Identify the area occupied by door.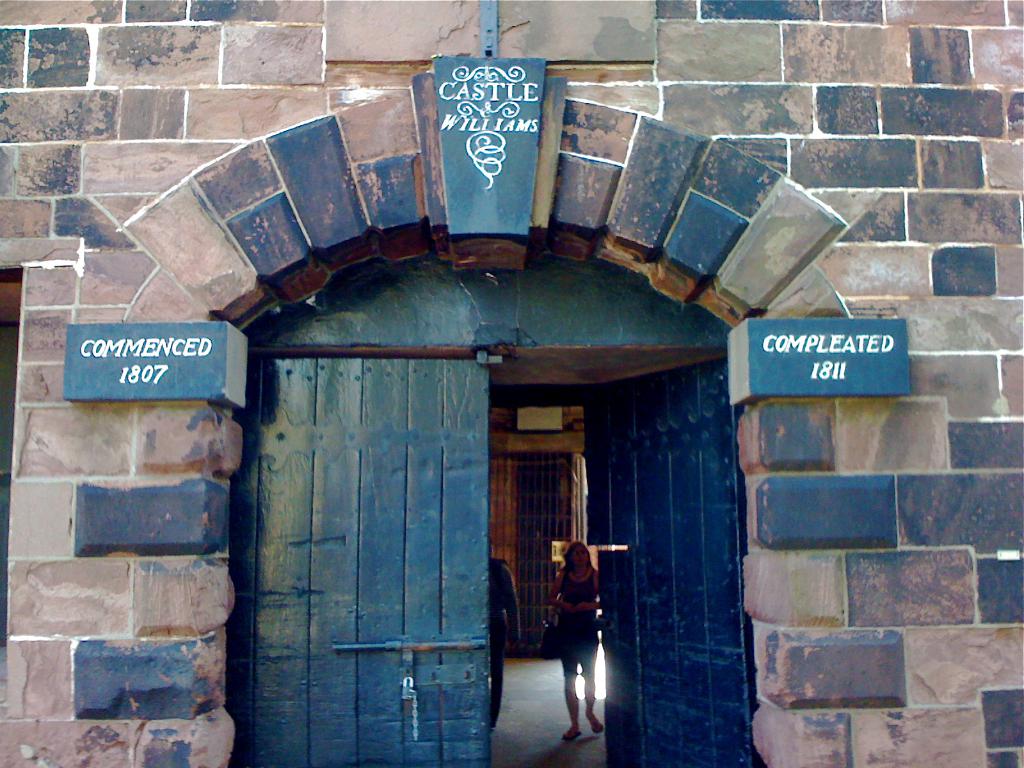
Area: x1=575 y1=348 x2=747 y2=767.
